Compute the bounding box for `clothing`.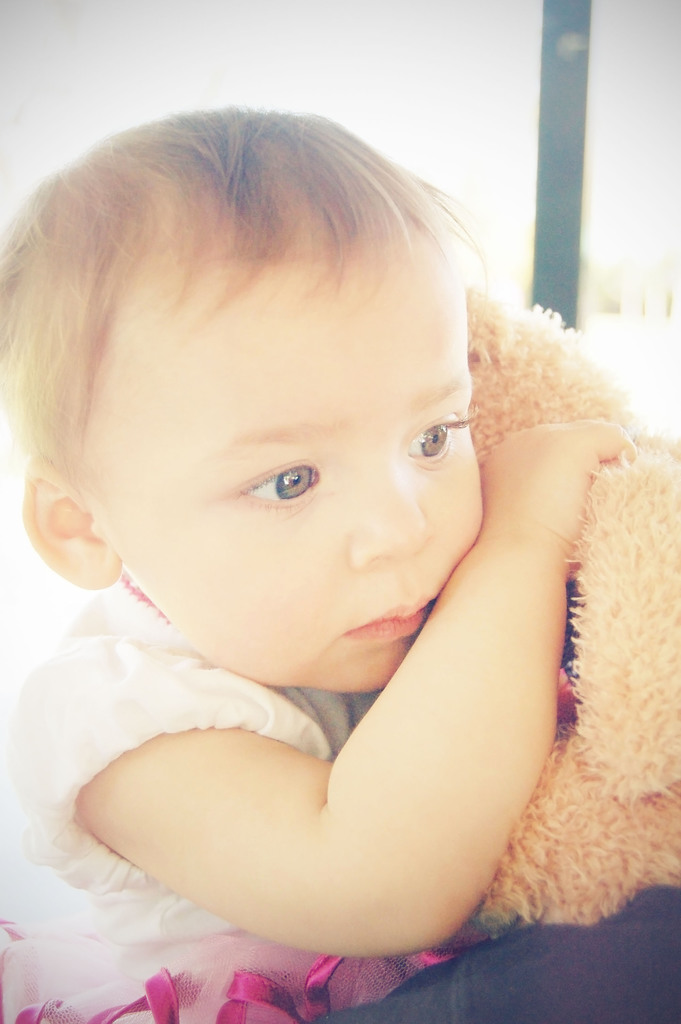
0 616 488 1023.
